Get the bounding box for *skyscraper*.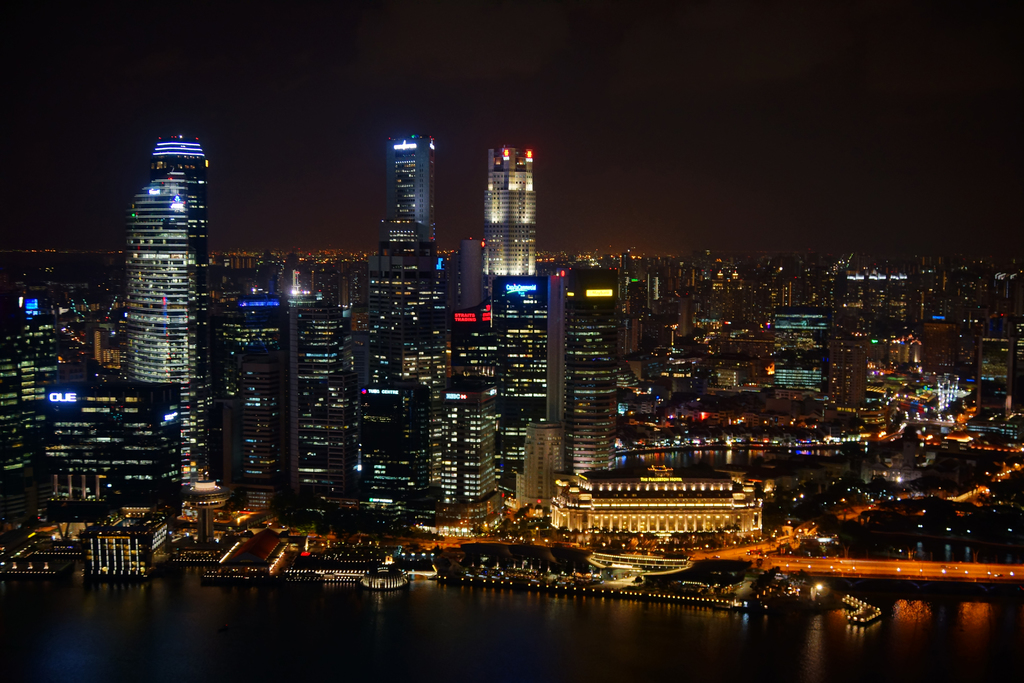
bbox=(117, 128, 221, 473).
